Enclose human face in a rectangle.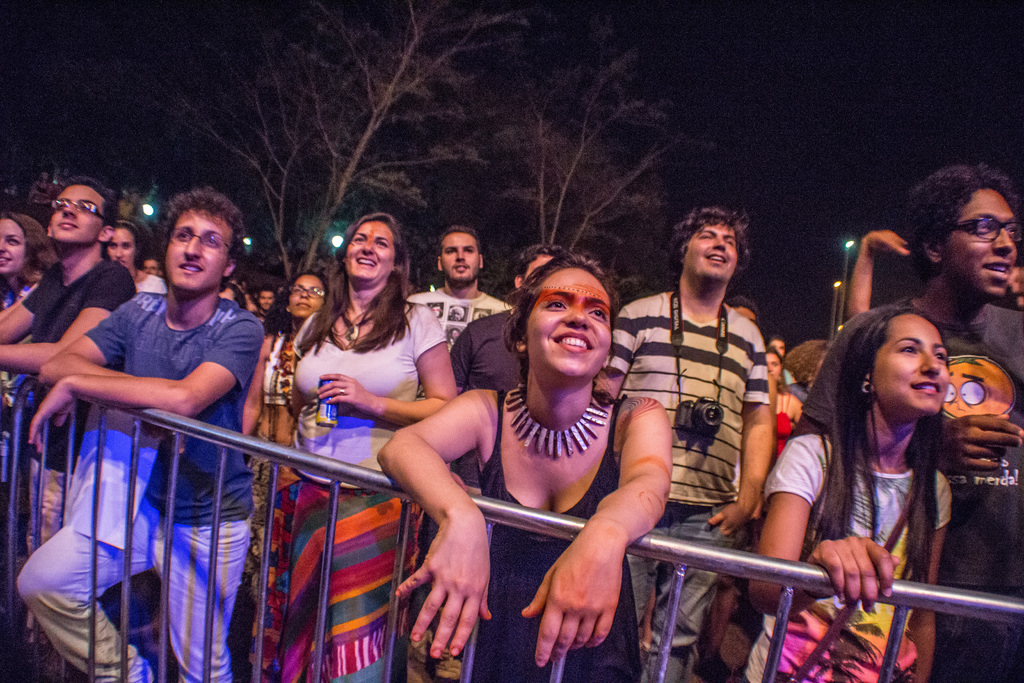
region(50, 182, 99, 247).
